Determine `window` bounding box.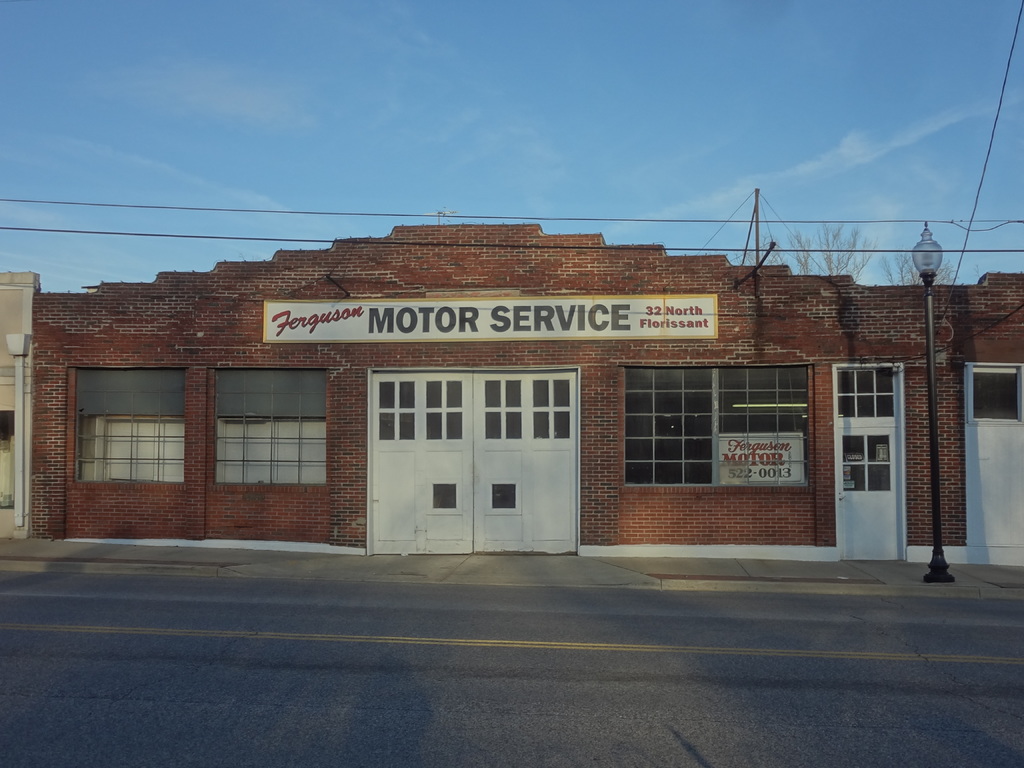
Determined: region(614, 364, 708, 485).
